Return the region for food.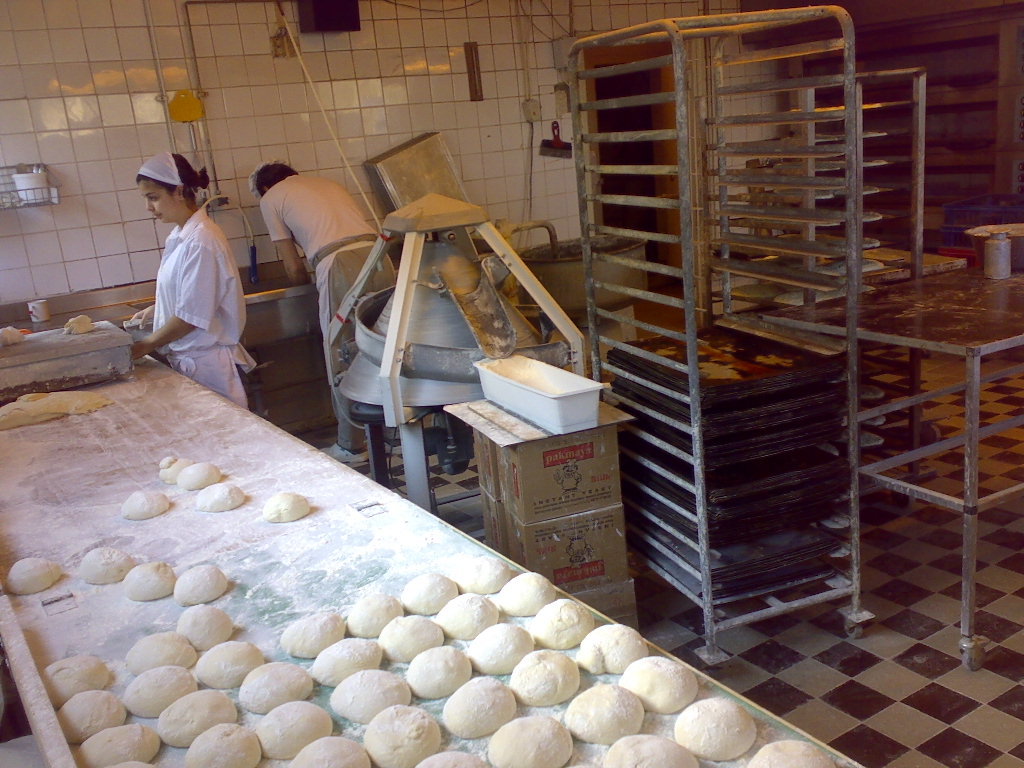
bbox=[365, 704, 443, 767].
